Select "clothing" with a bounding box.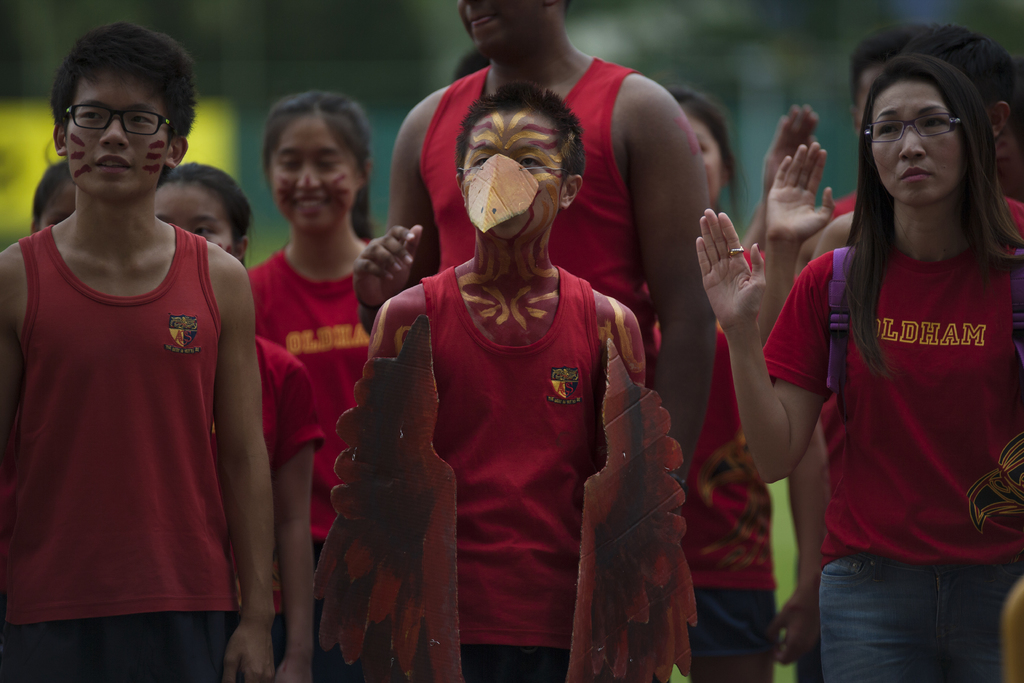
[x1=639, y1=328, x2=775, y2=672].
